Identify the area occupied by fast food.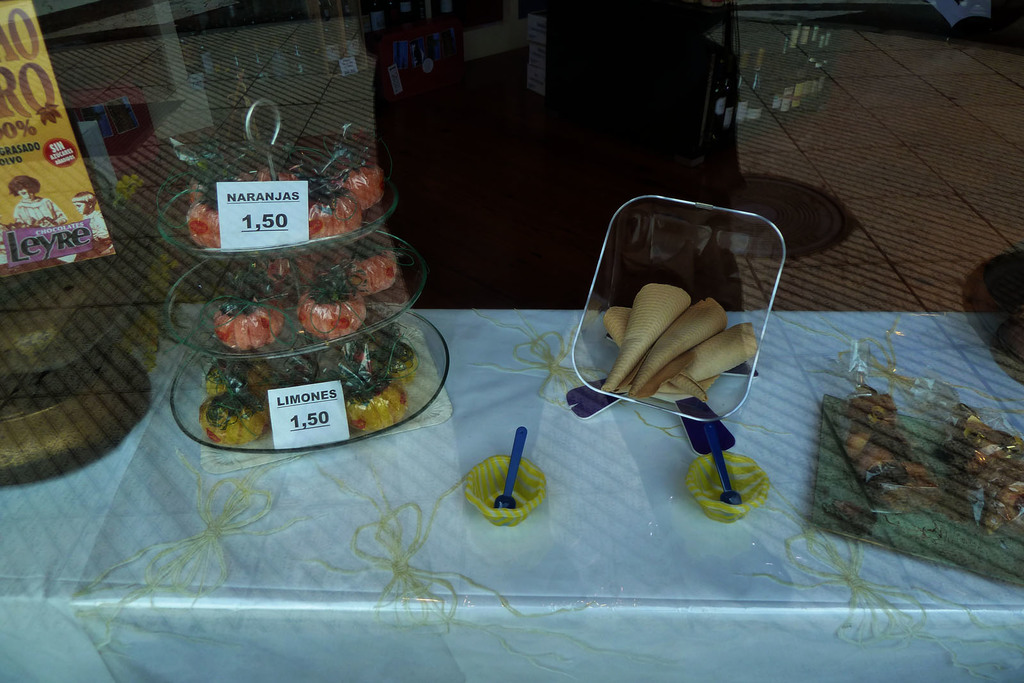
Area: rect(599, 305, 628, 357).
